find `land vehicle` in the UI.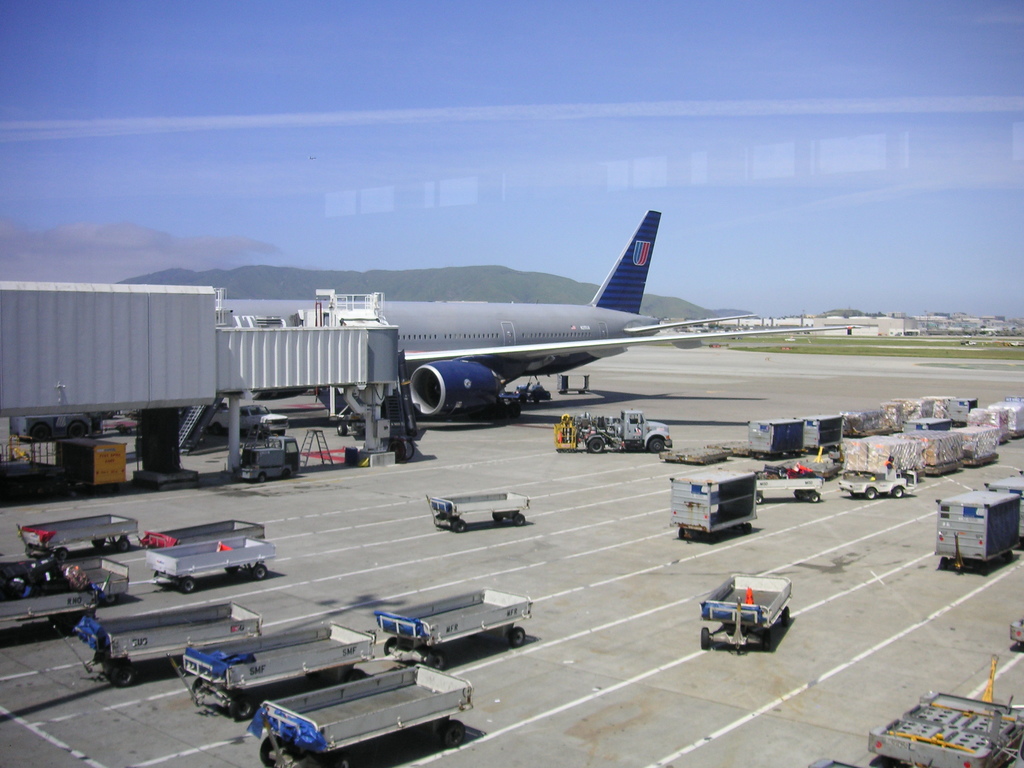
UI element at region(696, 581, 795, 655).
